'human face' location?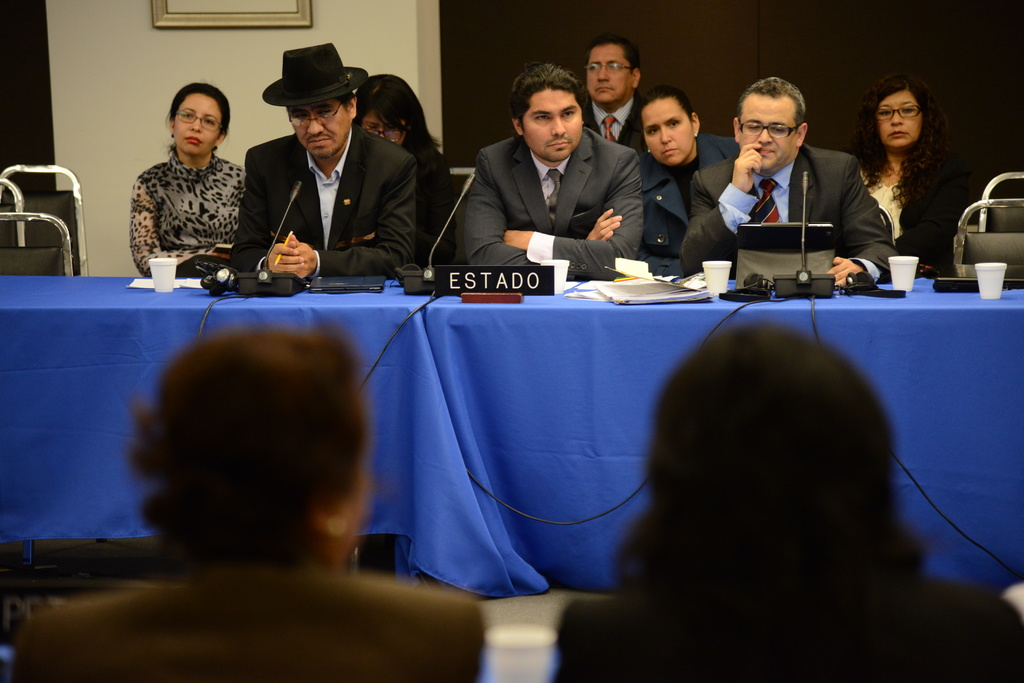
region(359, 106, 406, 141)
